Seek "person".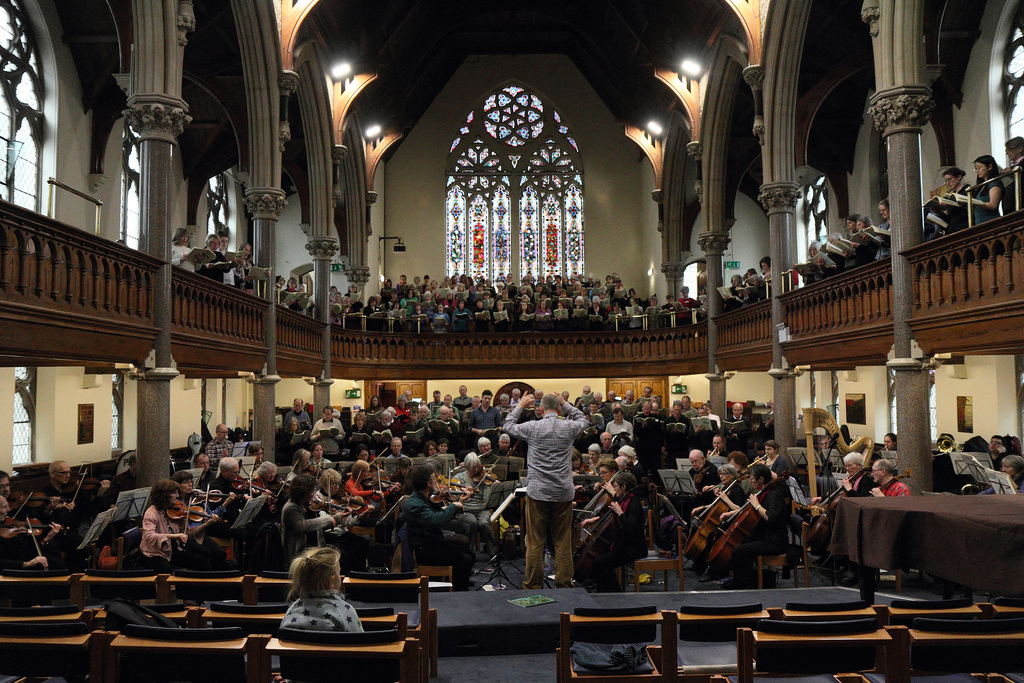
{"left": 596, "top": 427, "right": 622, "bottom": 475}.
